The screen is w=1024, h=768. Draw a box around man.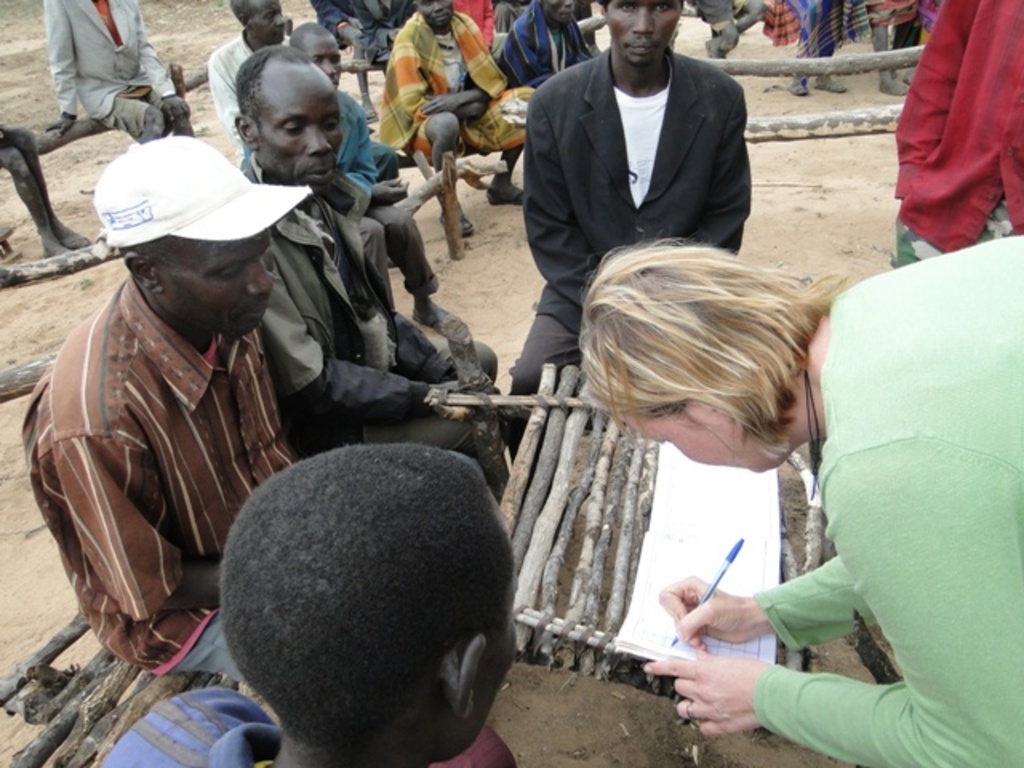
bbox(507, 0, 602, 80).
